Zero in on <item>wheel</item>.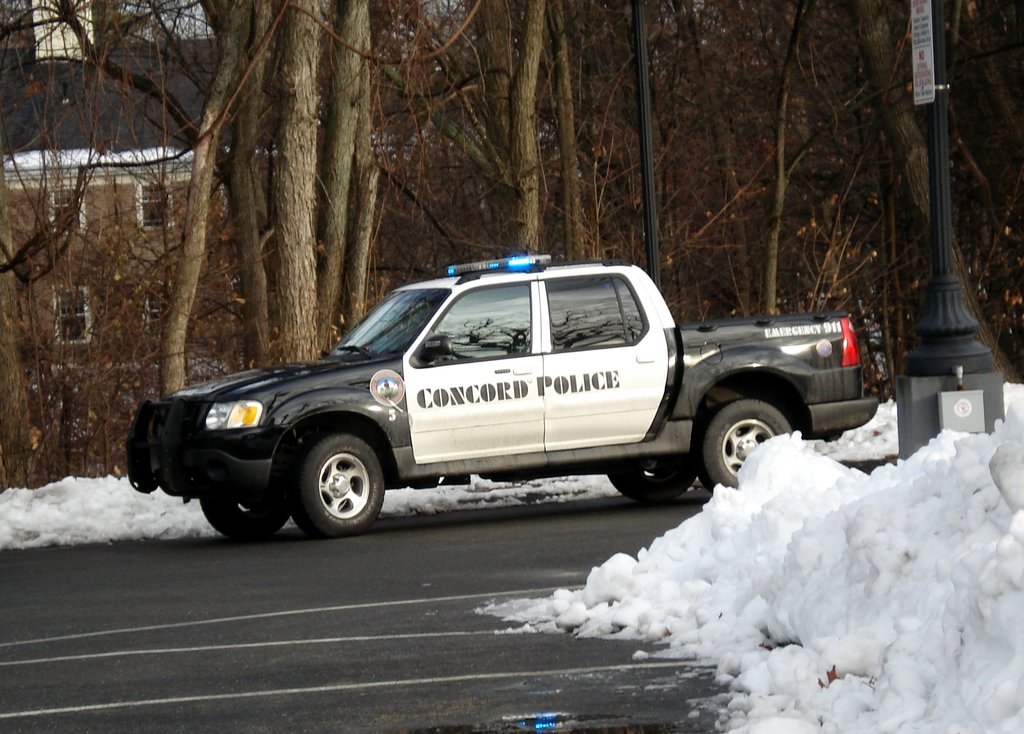
Zeroed in: left=287, top=434, right=383, bottom=531.
